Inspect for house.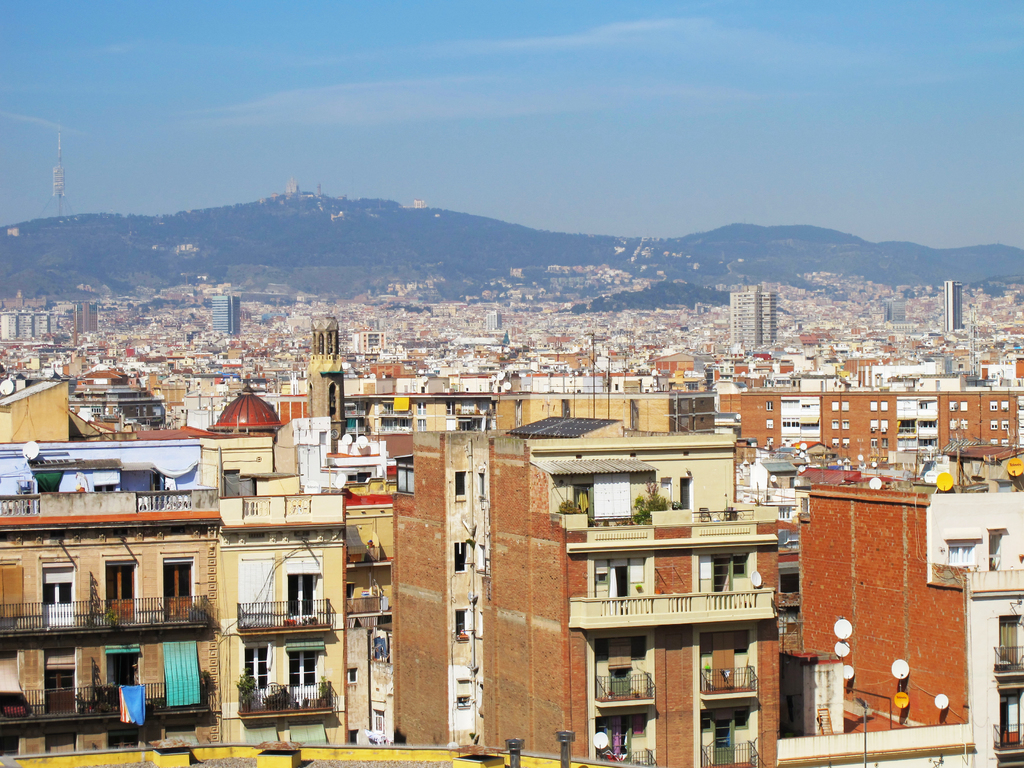
Inspection: 943 271 964 327.
